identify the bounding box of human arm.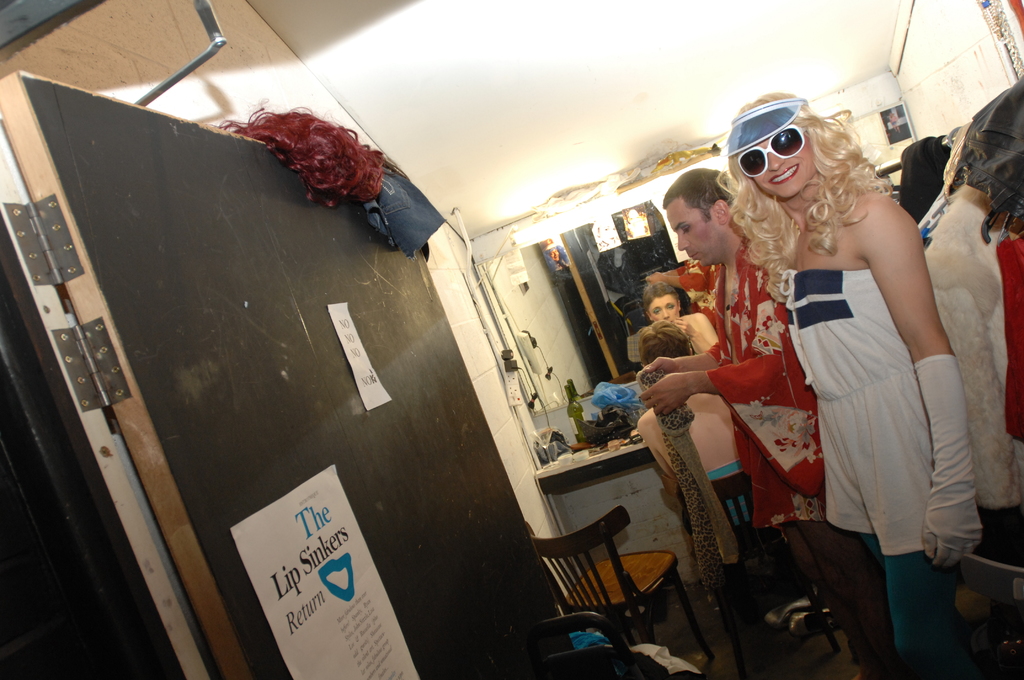
<box>675,315,716,350</box>.
